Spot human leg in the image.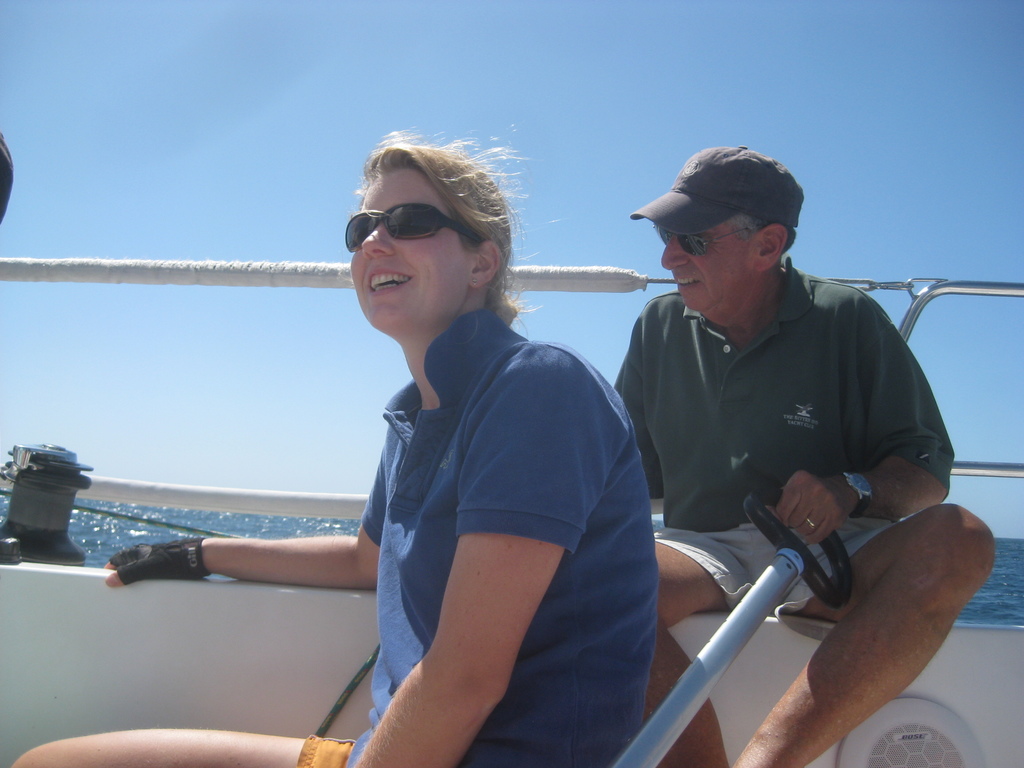
human leg found at (x1=733, y1=504, x2=1000, y2=767).
